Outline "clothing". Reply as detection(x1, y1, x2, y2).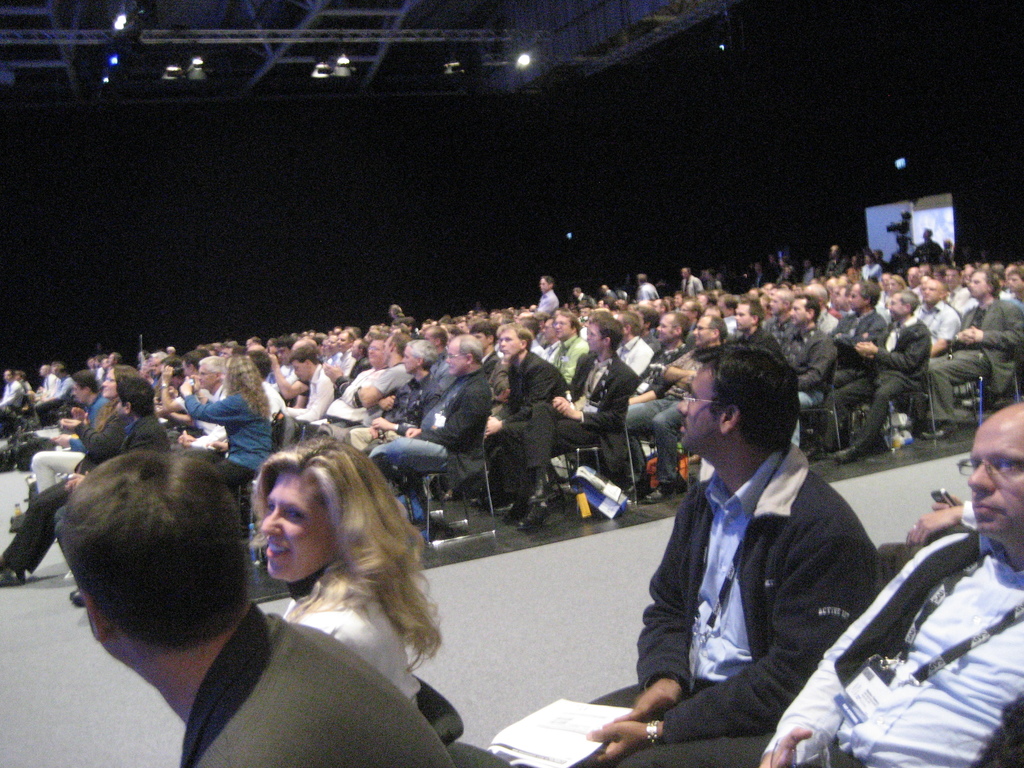
detection(933, 292, 1023, 428).
